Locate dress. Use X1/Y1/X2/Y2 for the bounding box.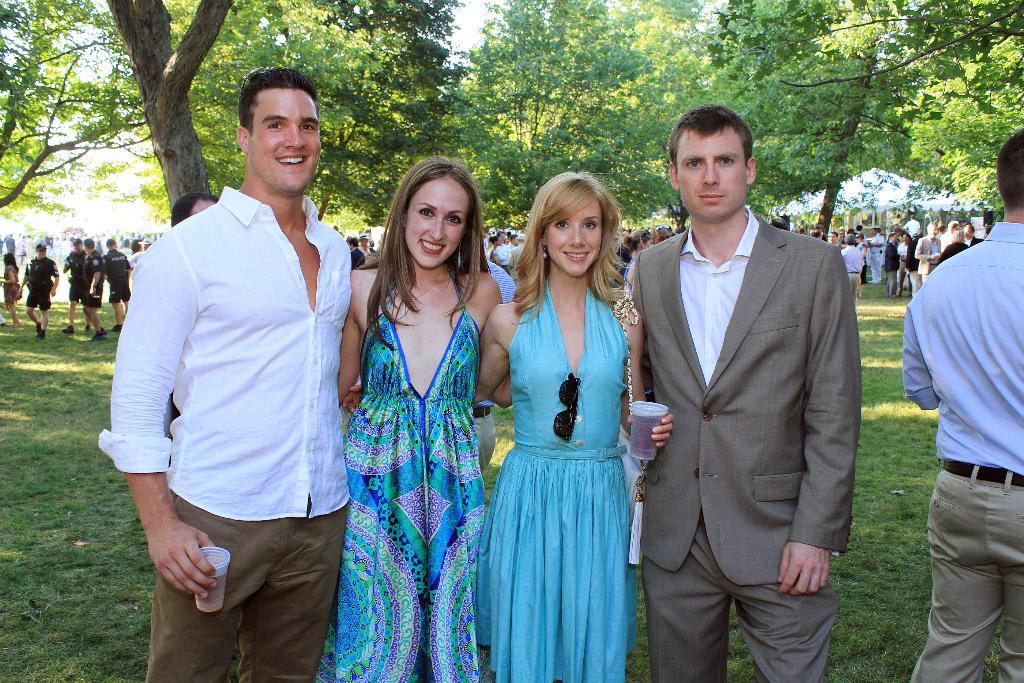
315/279/486/682.
